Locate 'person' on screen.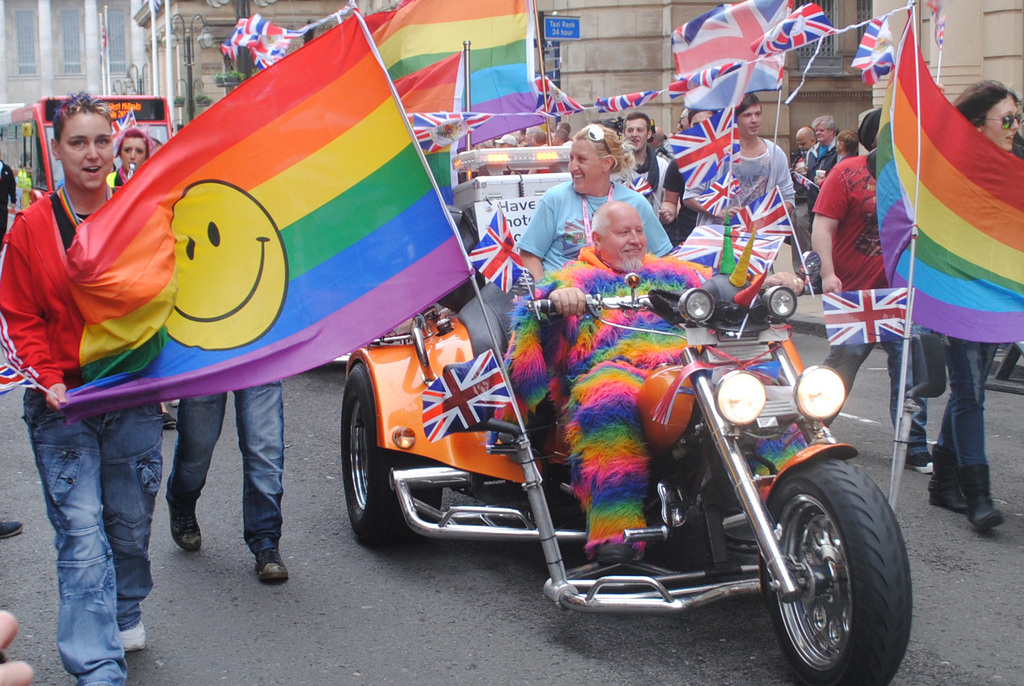
On screen at pyautogui.locateOnScreen(801, 109, 840, 193).
